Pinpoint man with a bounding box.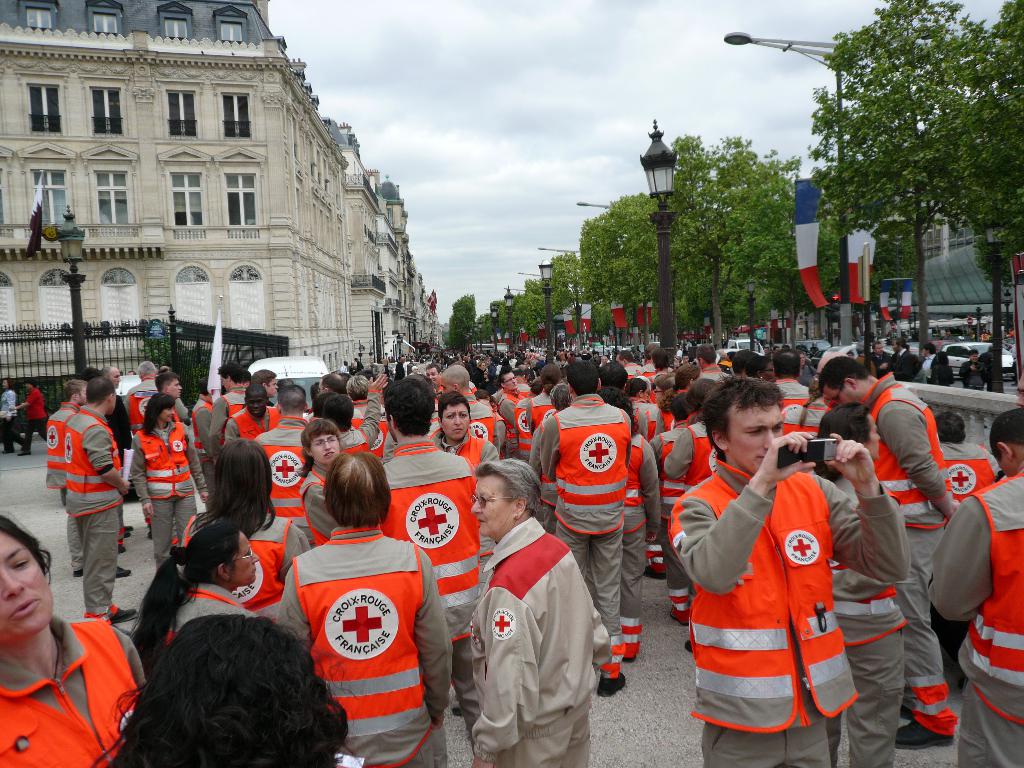
select_region(124, 360, 189, 533).
